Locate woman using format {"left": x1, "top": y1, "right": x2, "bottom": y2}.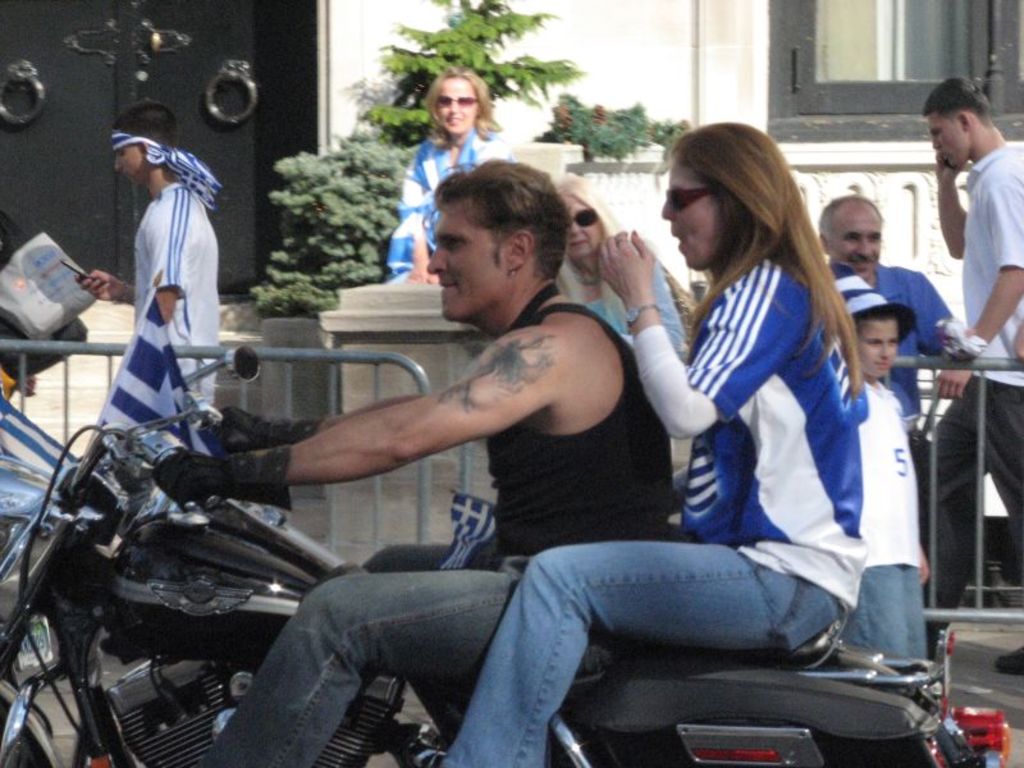
{"left": 381, "top": 64, "right": 517, "bottom": 280}.
